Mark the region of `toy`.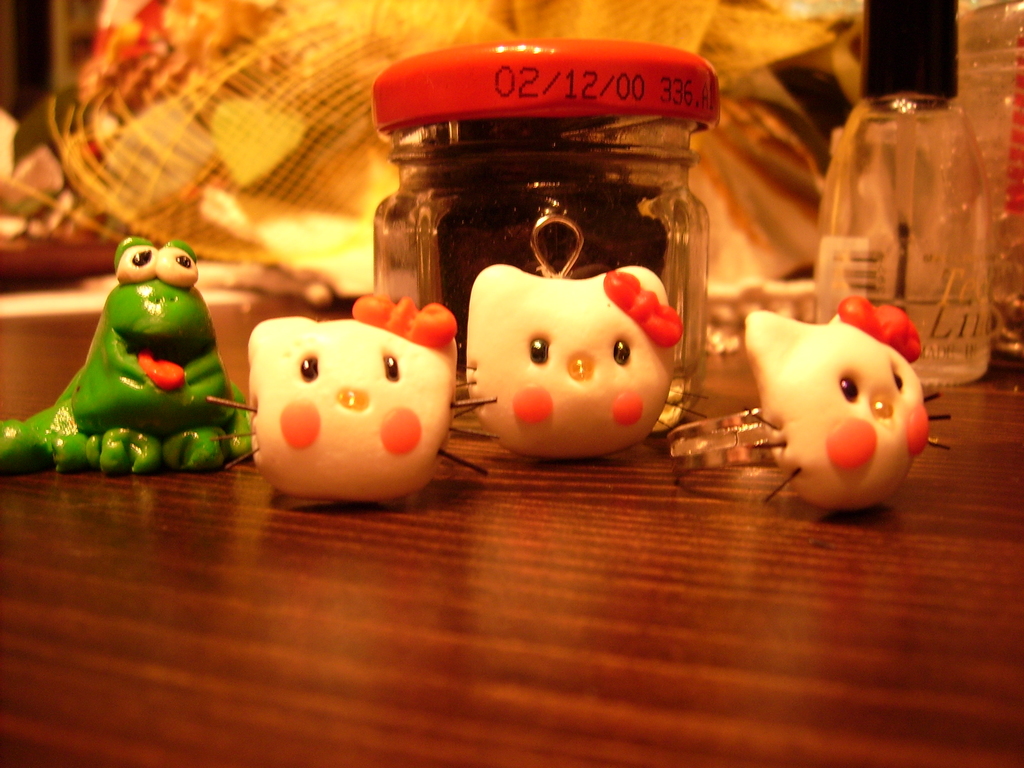
Region: <box>208,297,499,500</box>.
